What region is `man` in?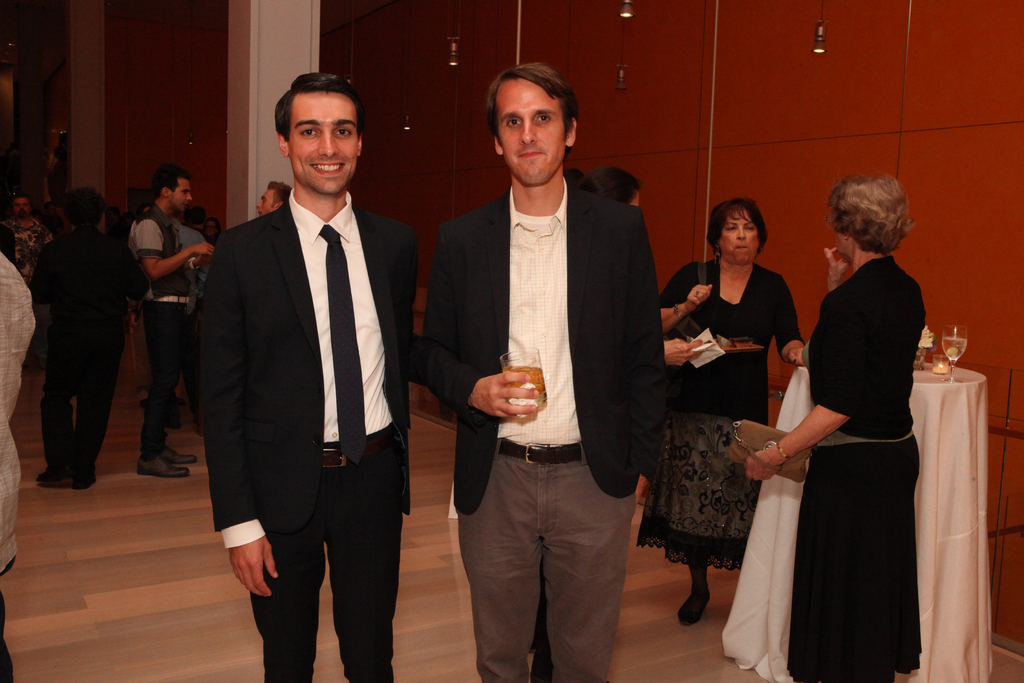
x1=0 y1=194 x2=54 y2=288.
